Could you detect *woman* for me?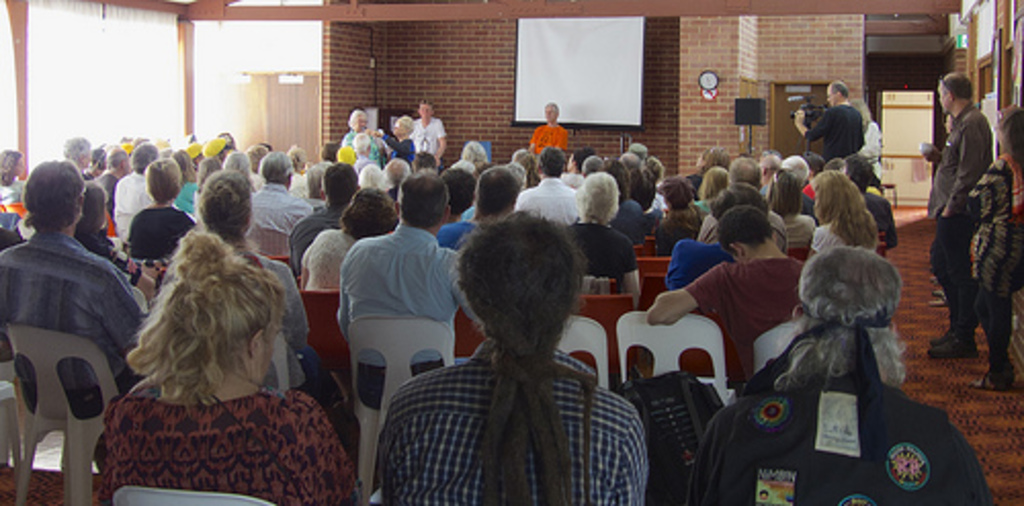
Detection result: locate(2, 147, 31, 201).
